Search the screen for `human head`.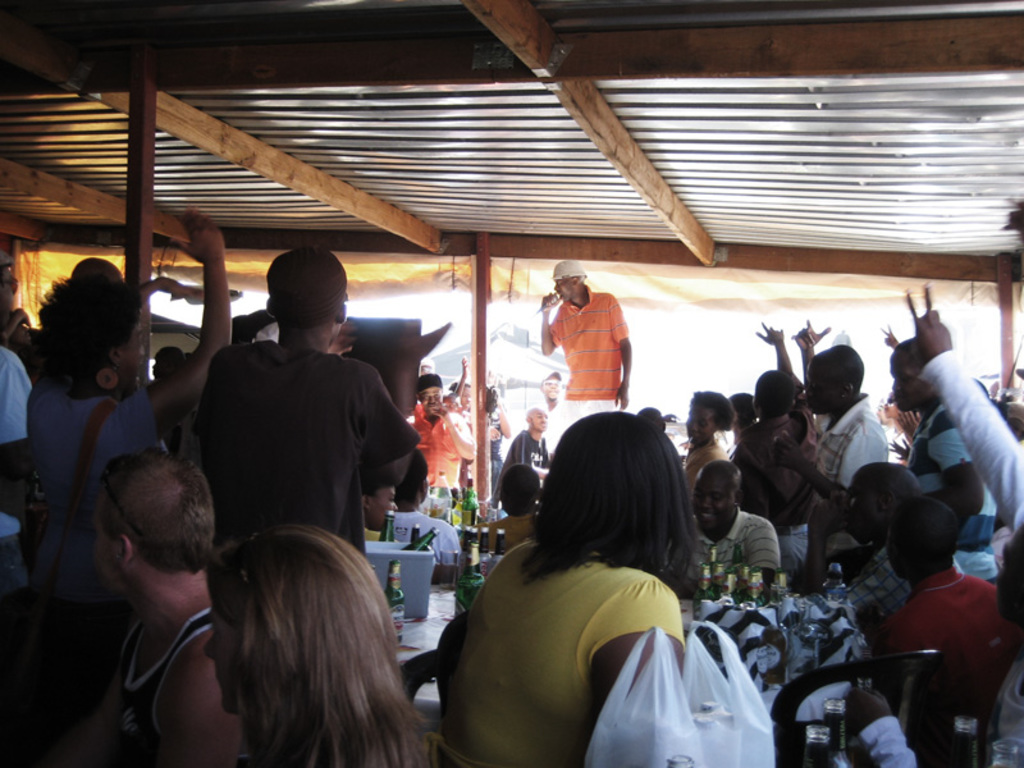
Found at 495:463:539:513.
